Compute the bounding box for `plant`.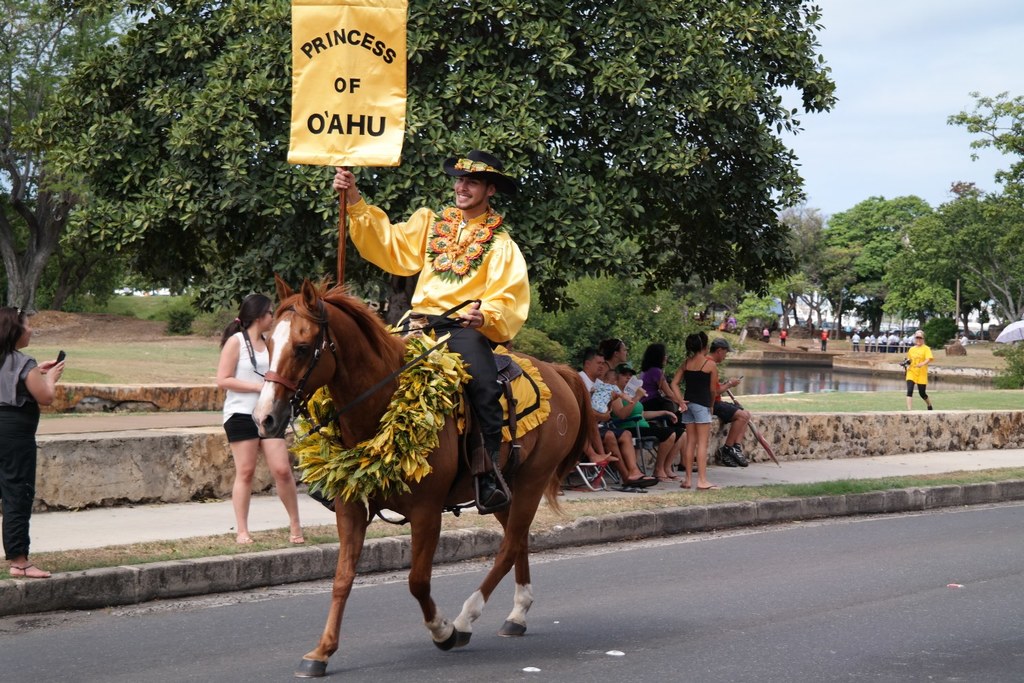
box=[921, 316, 959, 351].
